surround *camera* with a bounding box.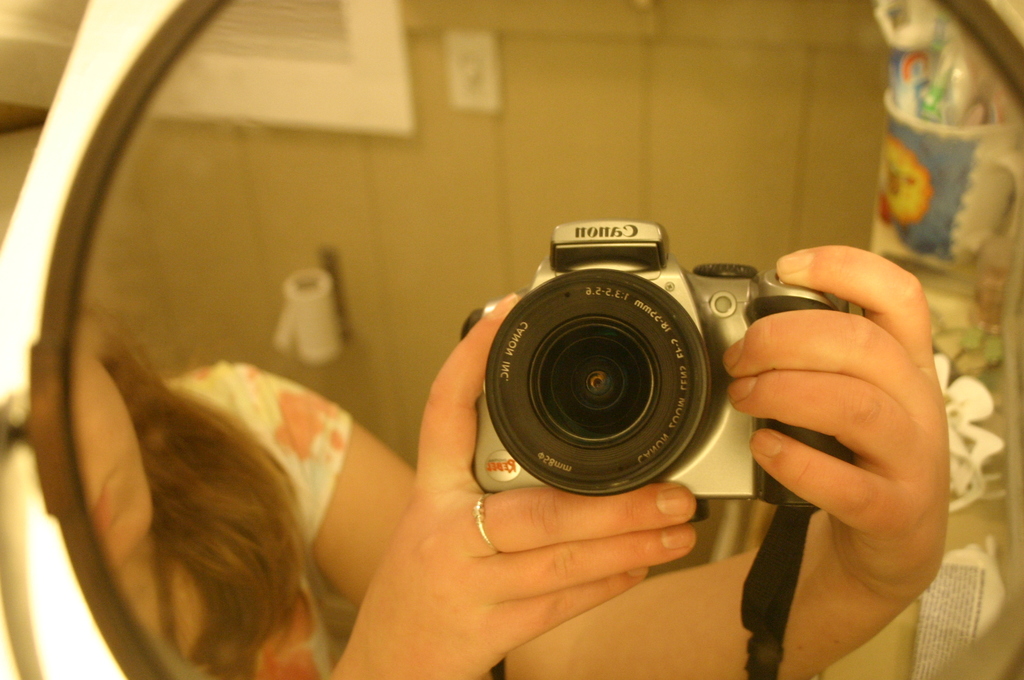
<region>434, 211, 854, 534</region>.
